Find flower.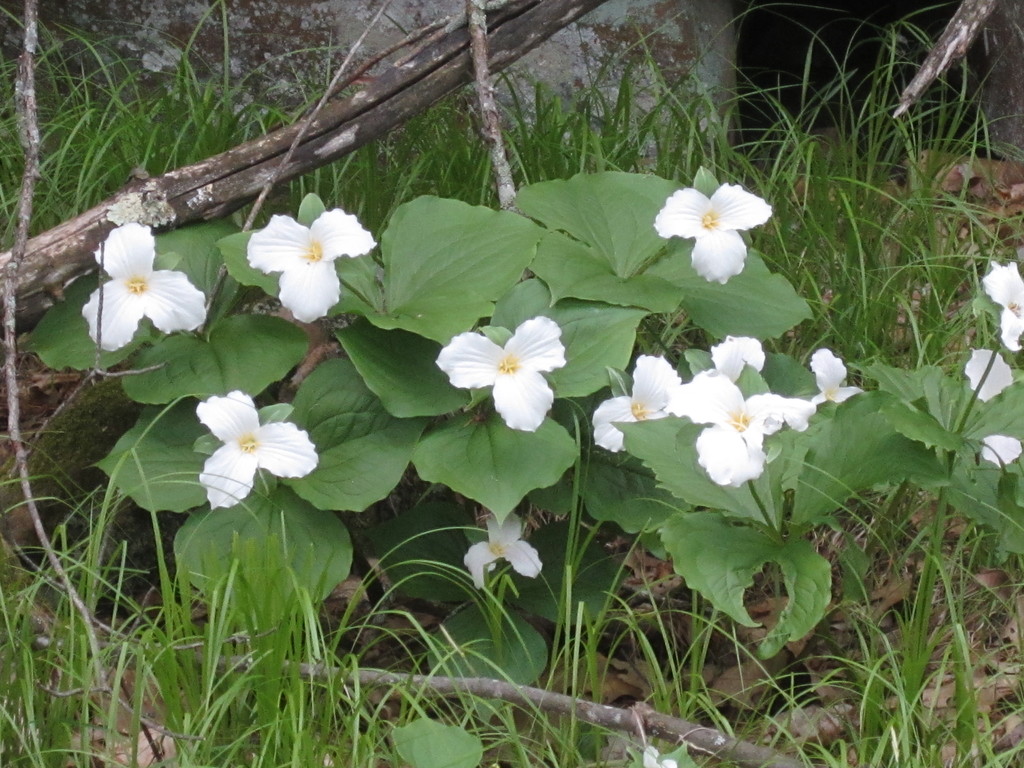
l=982, t=260, r=1023, b=353.
